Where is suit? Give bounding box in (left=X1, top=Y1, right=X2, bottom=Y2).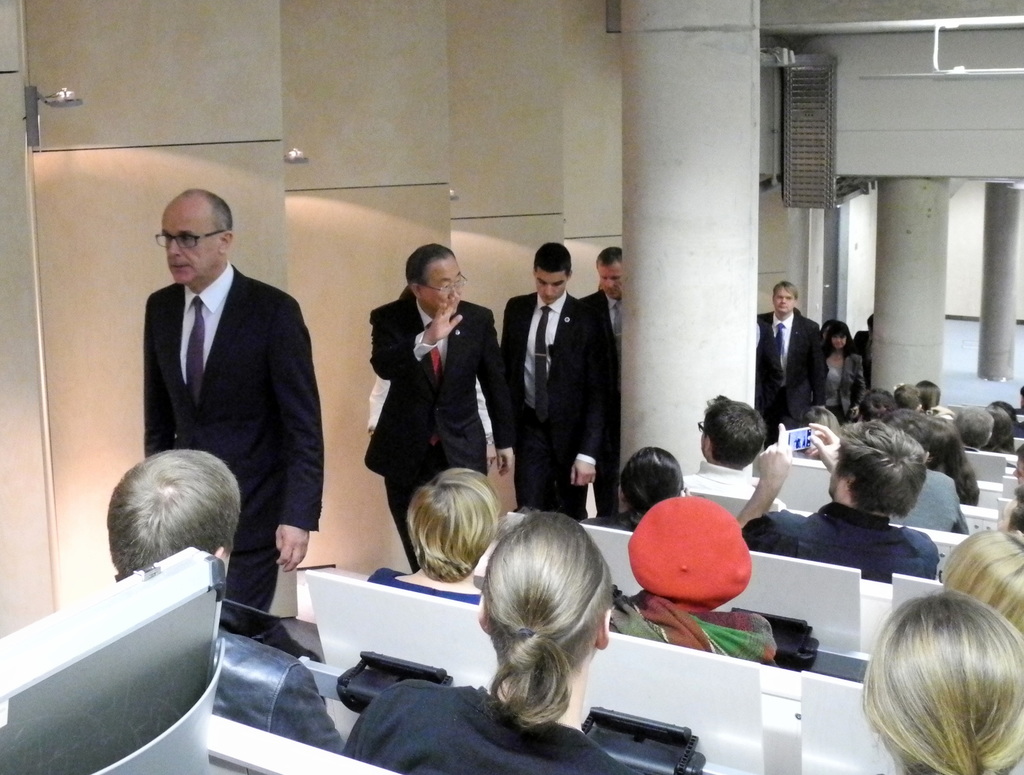
(left=584, top=294, right=621, bottom=353).
